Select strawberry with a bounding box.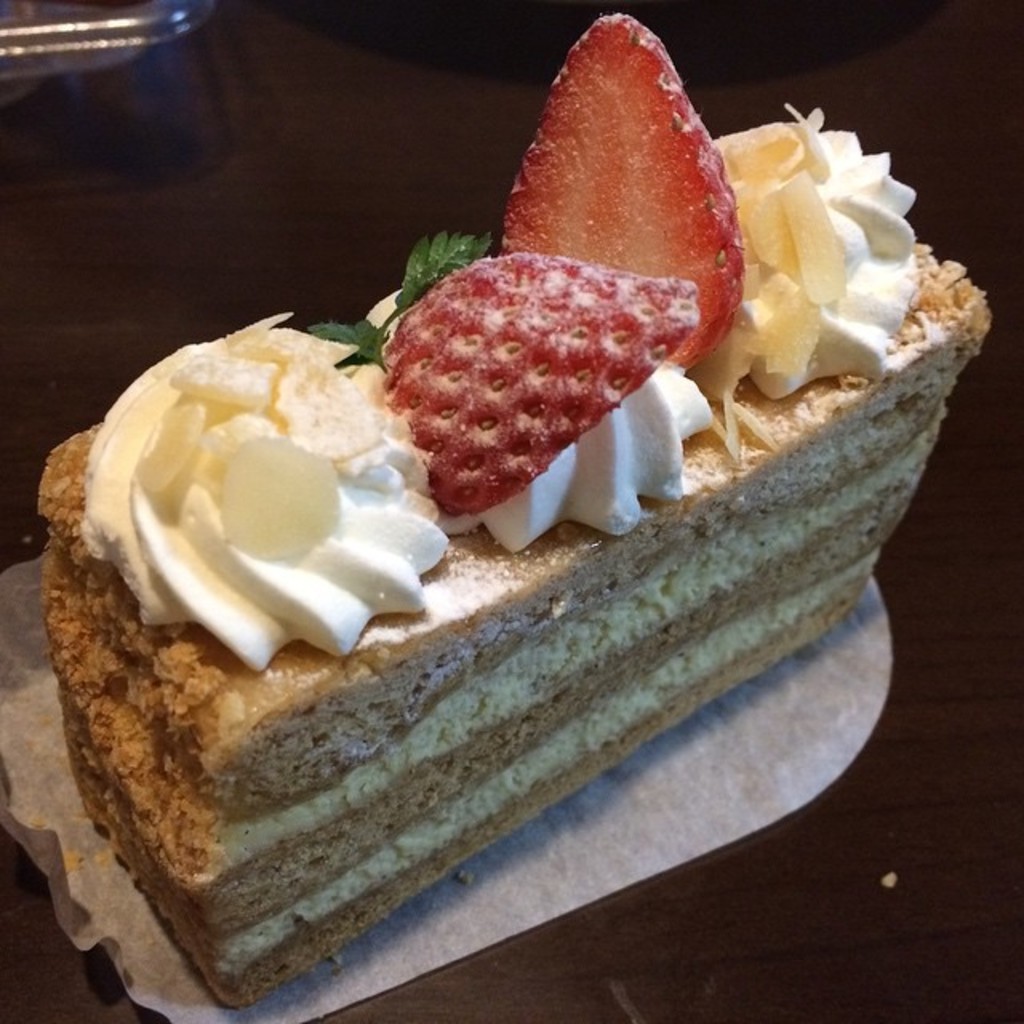
region(430, 54, 763, 310).
